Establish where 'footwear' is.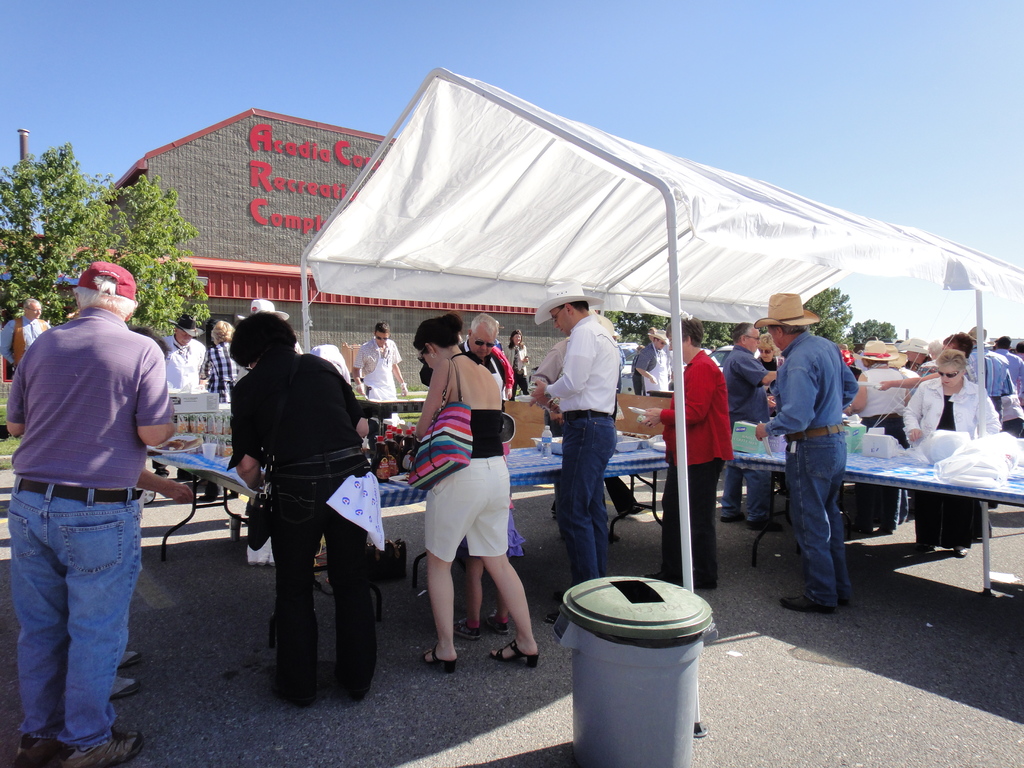
Established at <bbox>122, 652, 145, 672</bbox>.
